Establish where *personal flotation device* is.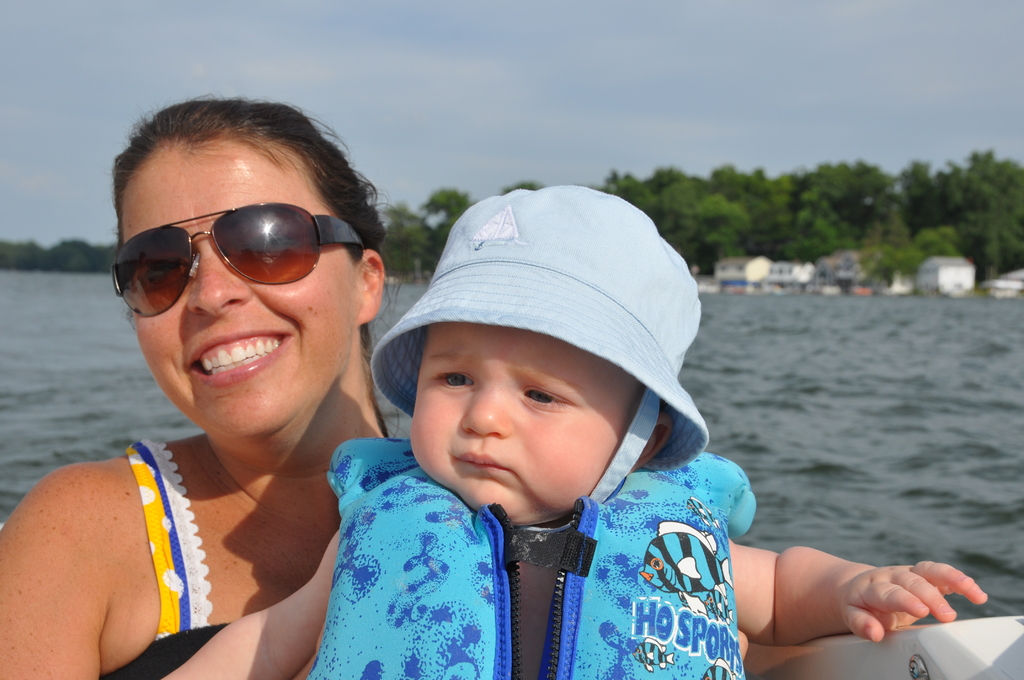
Established at box(307, 437, 746, 679).
